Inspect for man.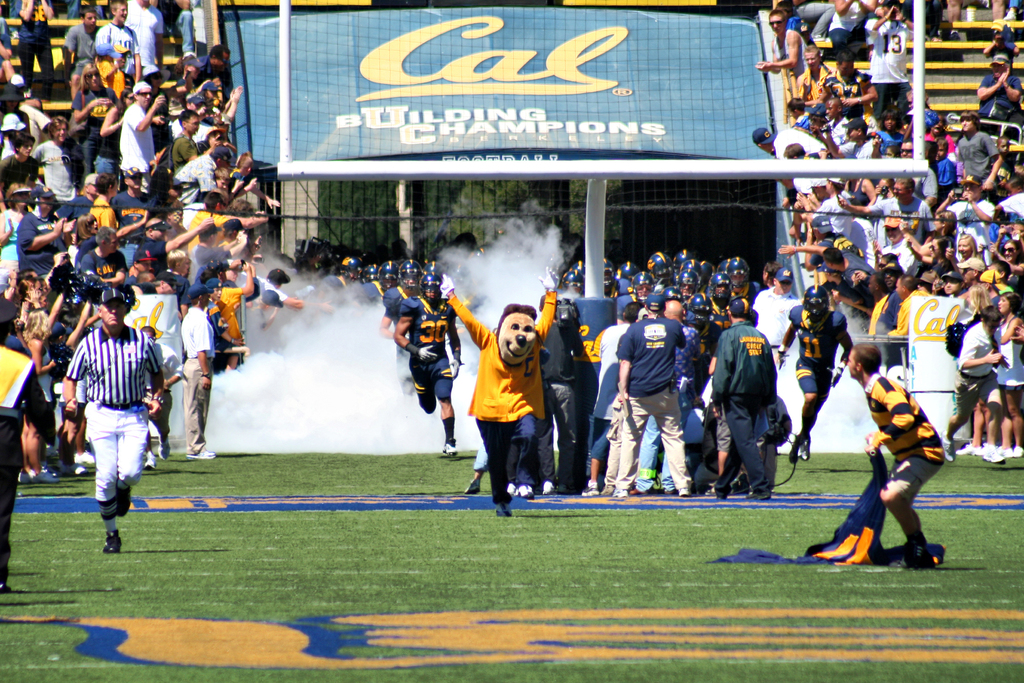
Inspection: [x1=751, y1=270, x2=797, y2=358].
